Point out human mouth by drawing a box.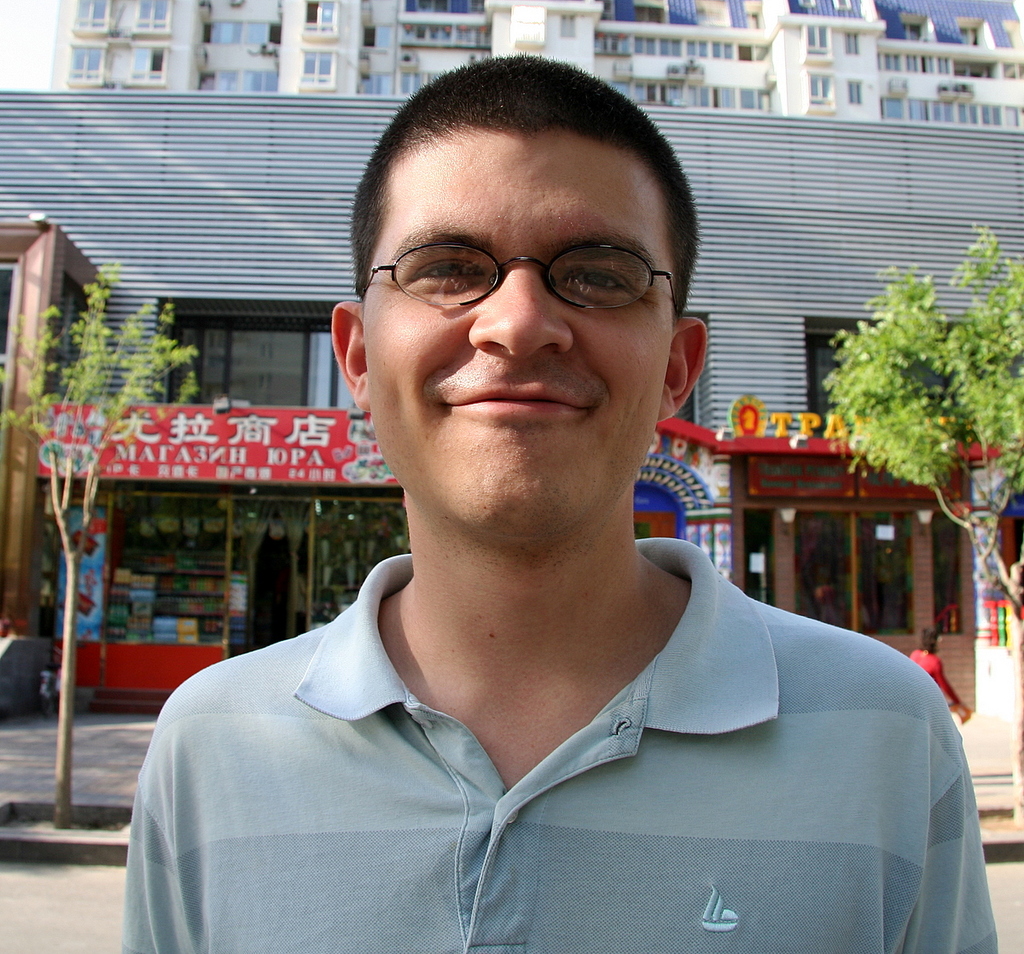
x1=439 y1=379 x2=595 y2=421.
